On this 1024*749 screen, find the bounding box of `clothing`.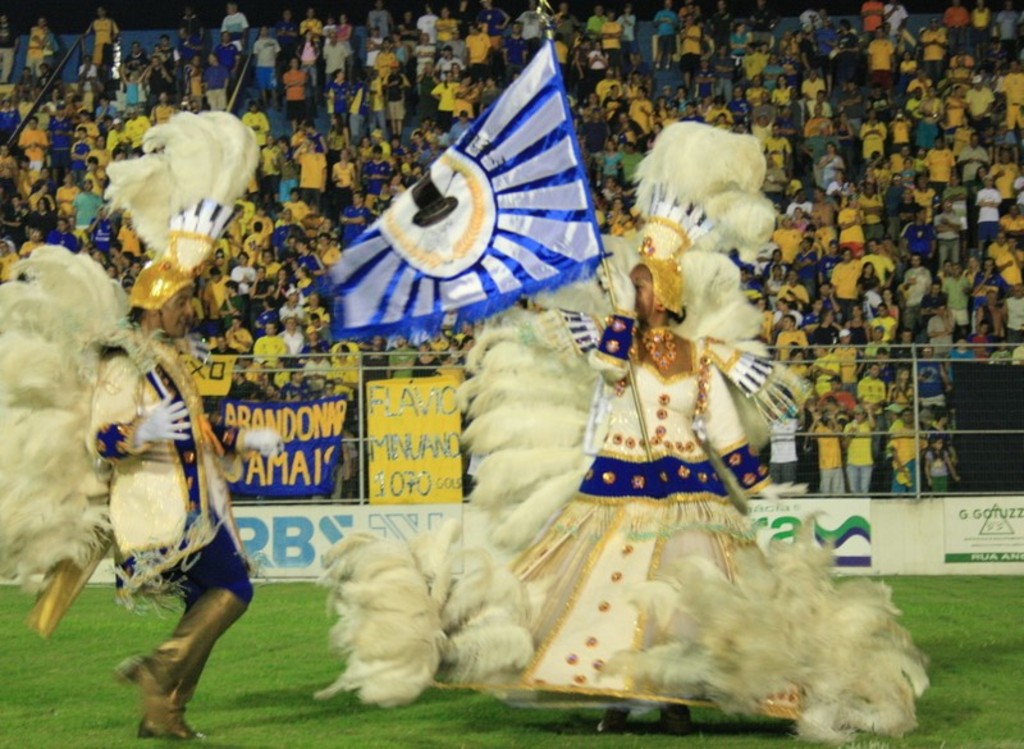
Bounding box: (left=180, top=41, right=195, bottom=58).
